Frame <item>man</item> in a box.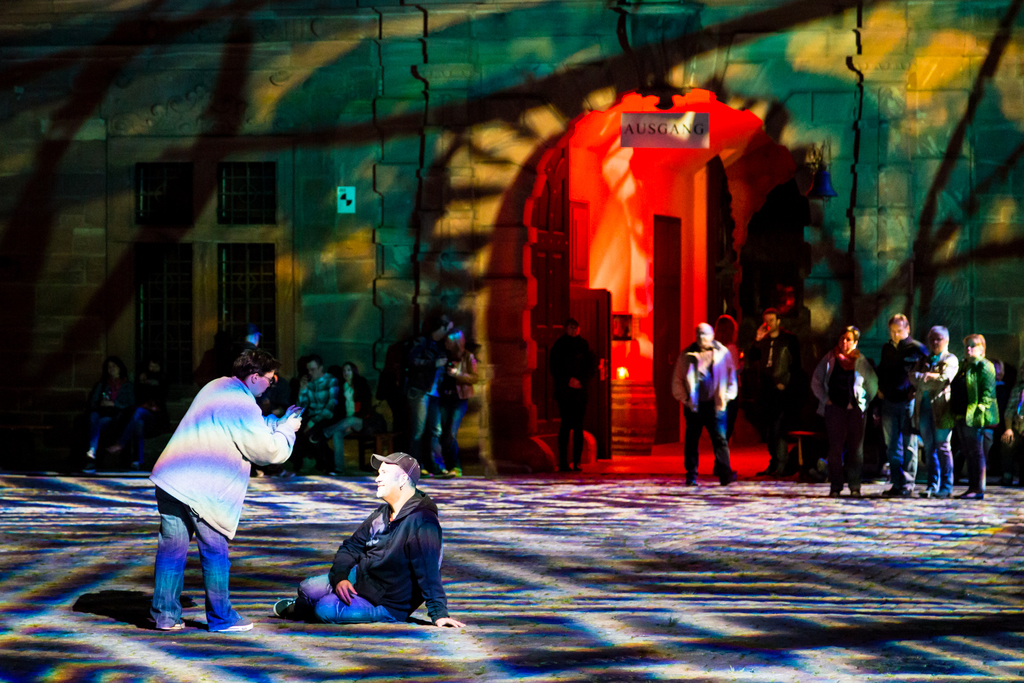
rect(741, 309, 796, 478).
